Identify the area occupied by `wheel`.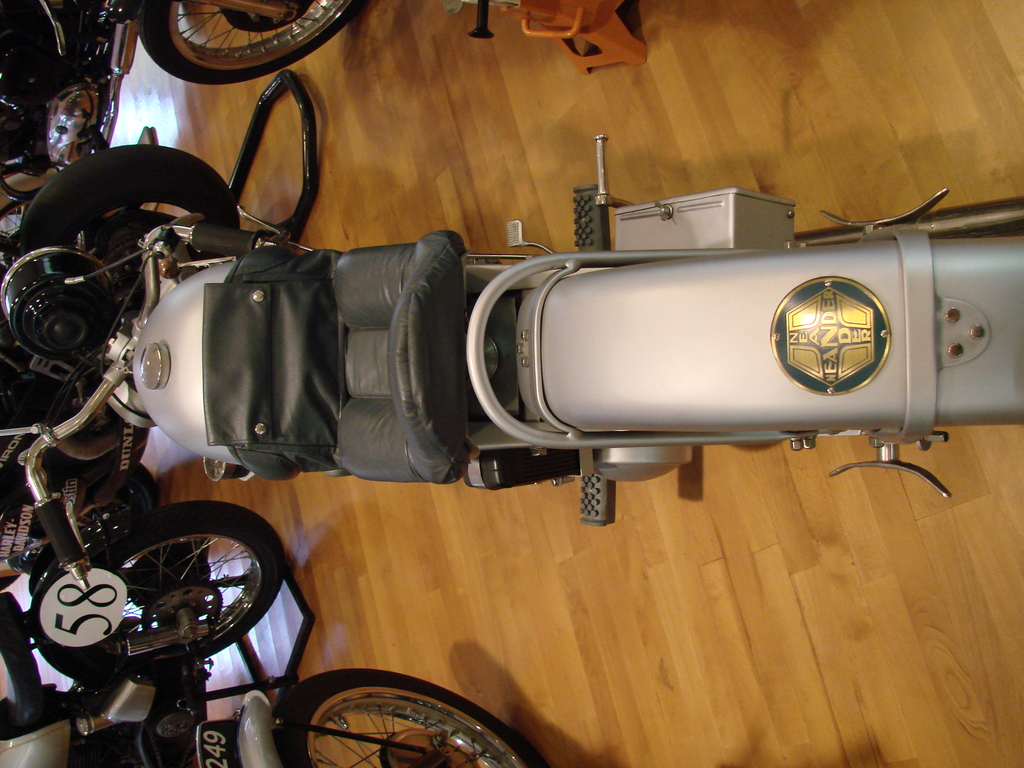
Area: crop(19, 147, 239, 337).
